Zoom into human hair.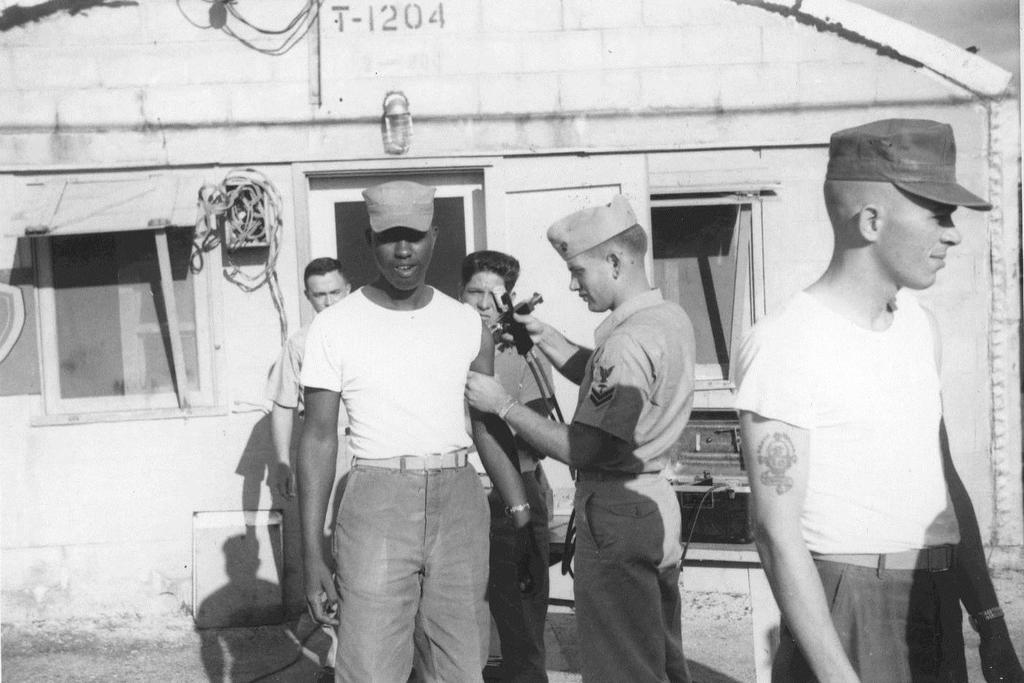
Zoom target: <box>583,222,648,268</box>.
